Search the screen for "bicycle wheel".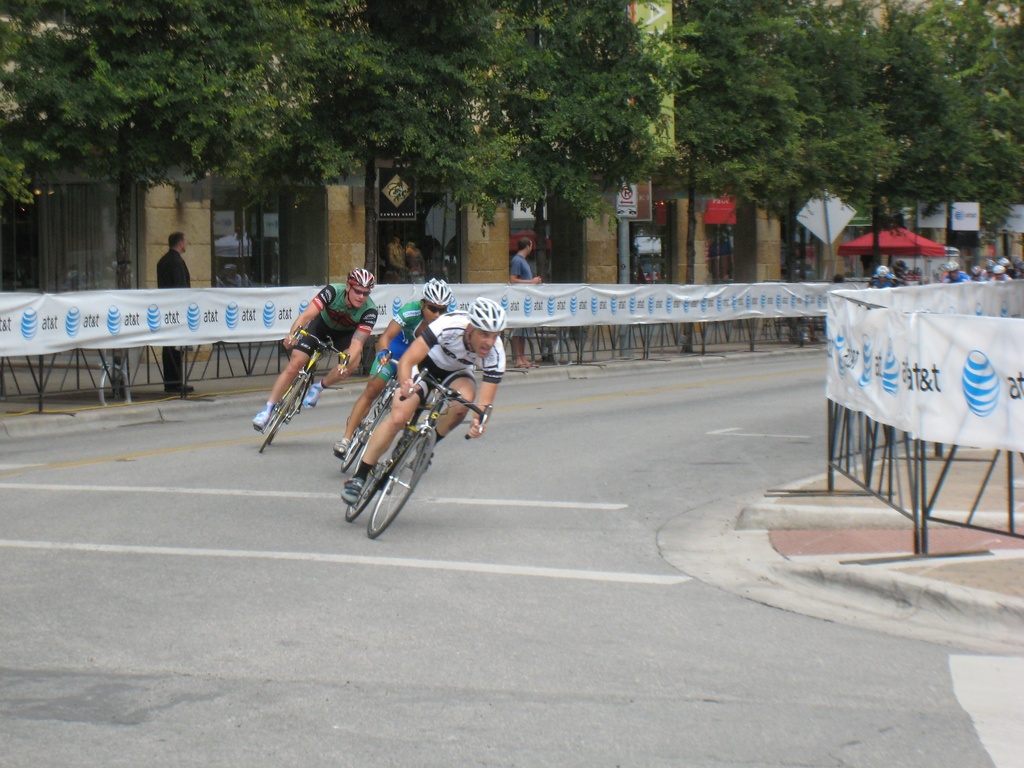
Found at 255/374/303/452.
